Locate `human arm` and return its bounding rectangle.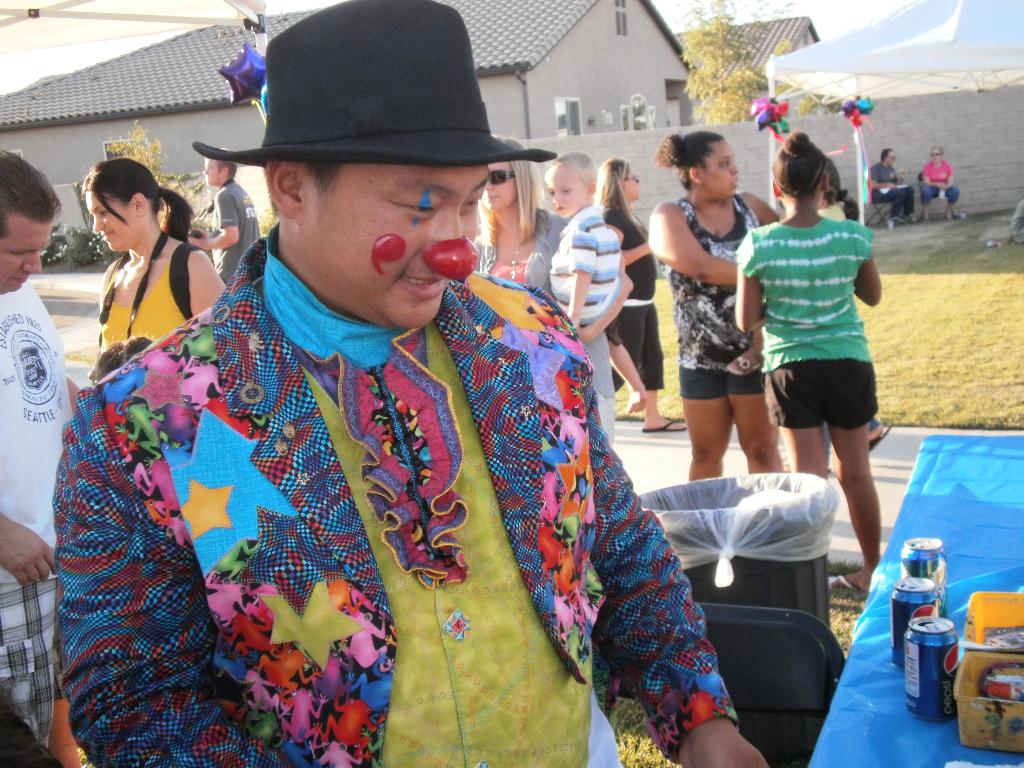
<box>852,224,883,307</box>.
